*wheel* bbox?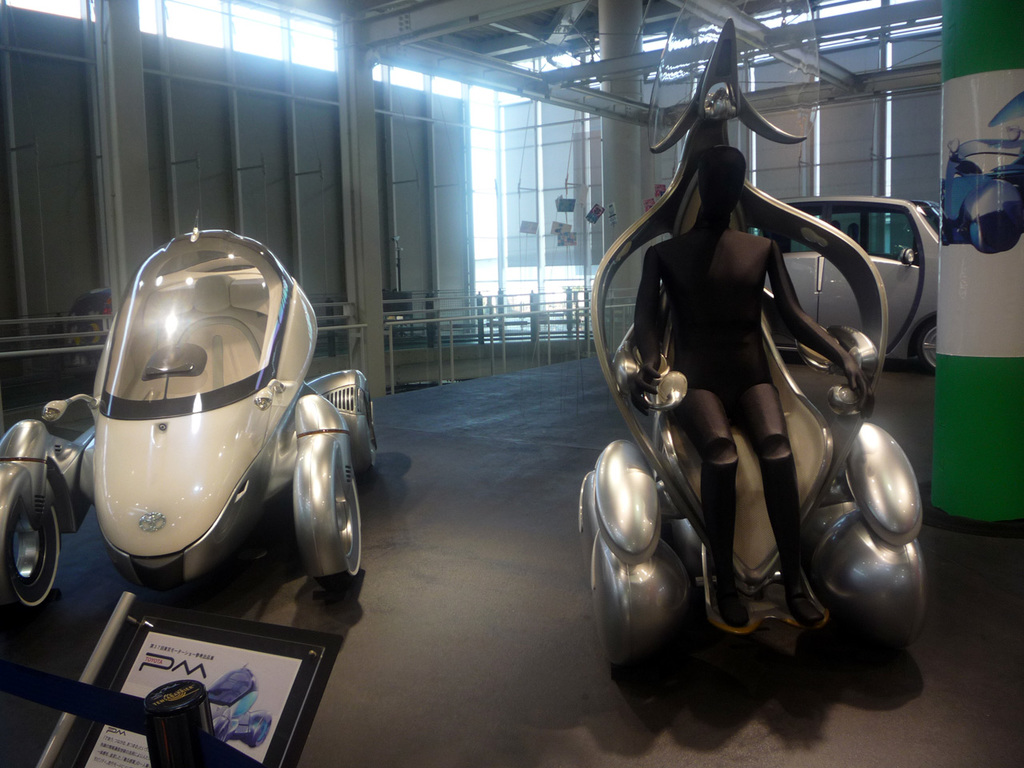
915 322 938 373
